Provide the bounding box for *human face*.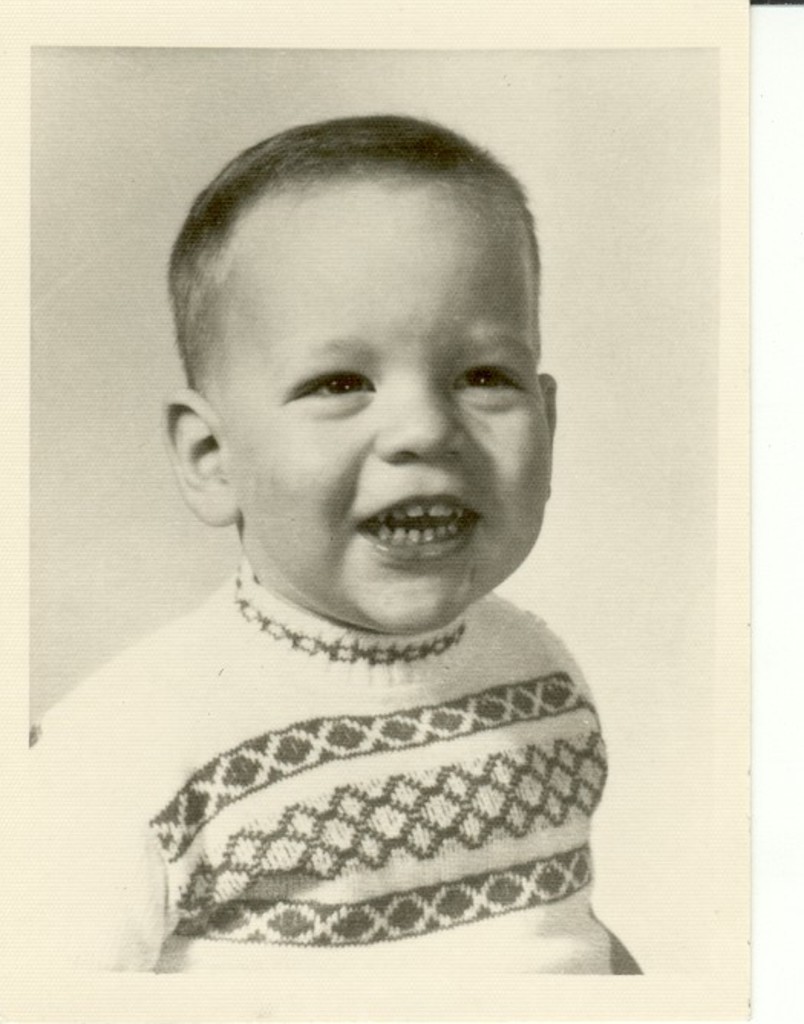
region(236, 187, 551, 635).
